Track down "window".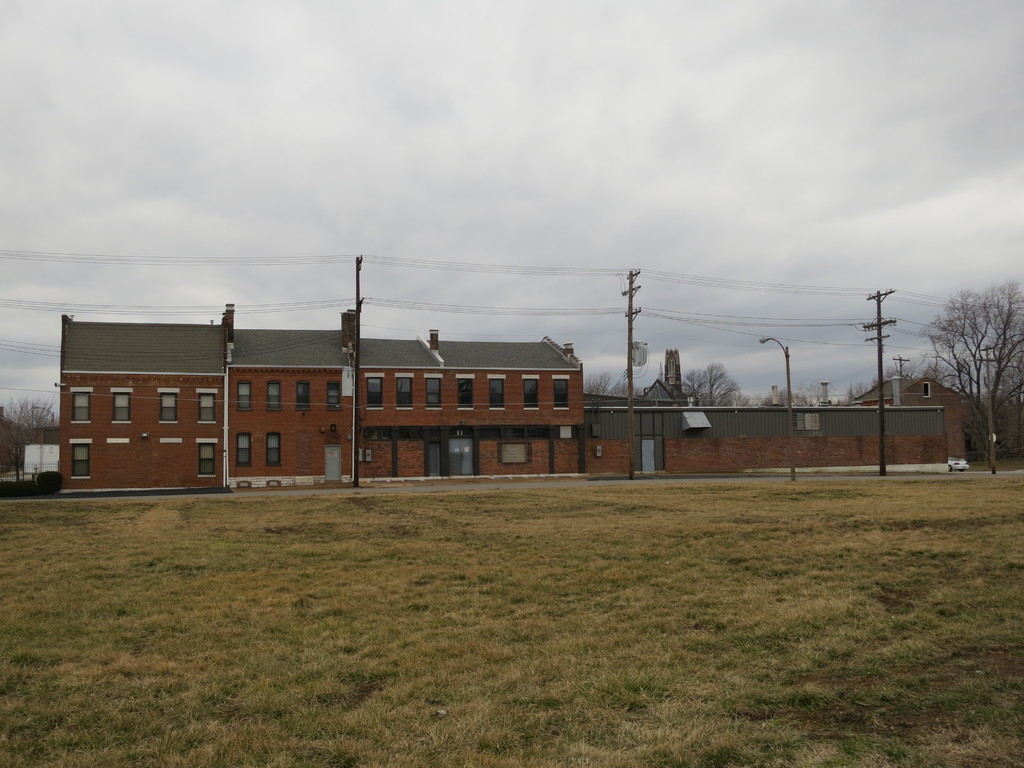
Tracked to 111,386,133,424.
